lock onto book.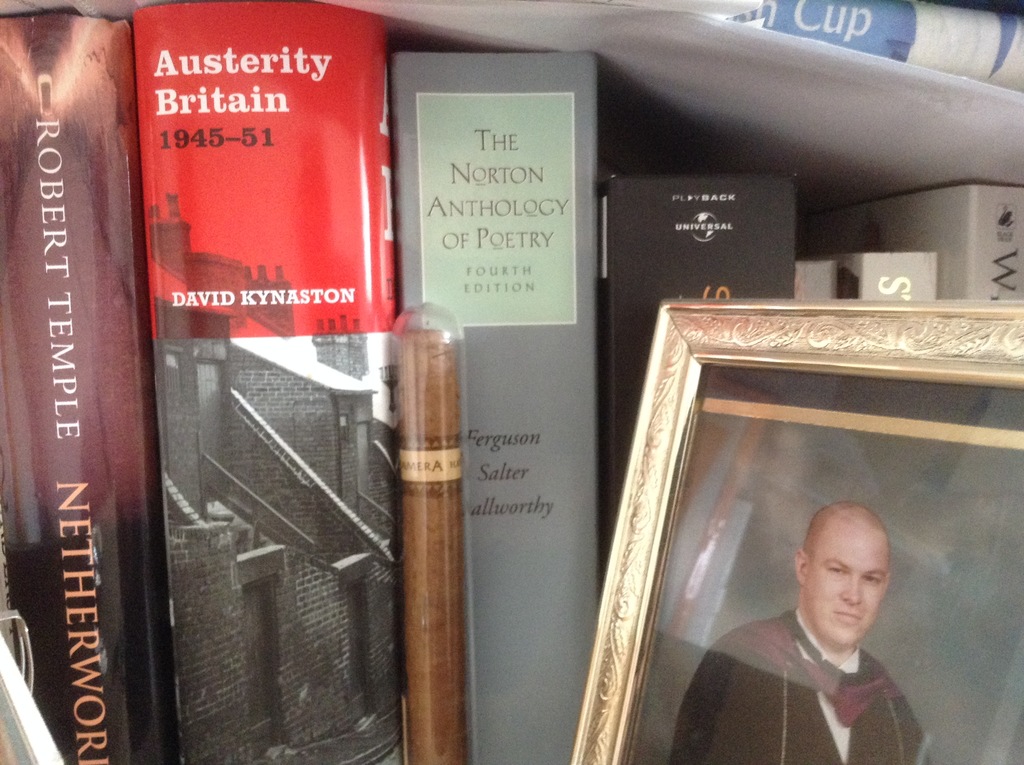
Locked: rect(0, 28, 173, 734).
